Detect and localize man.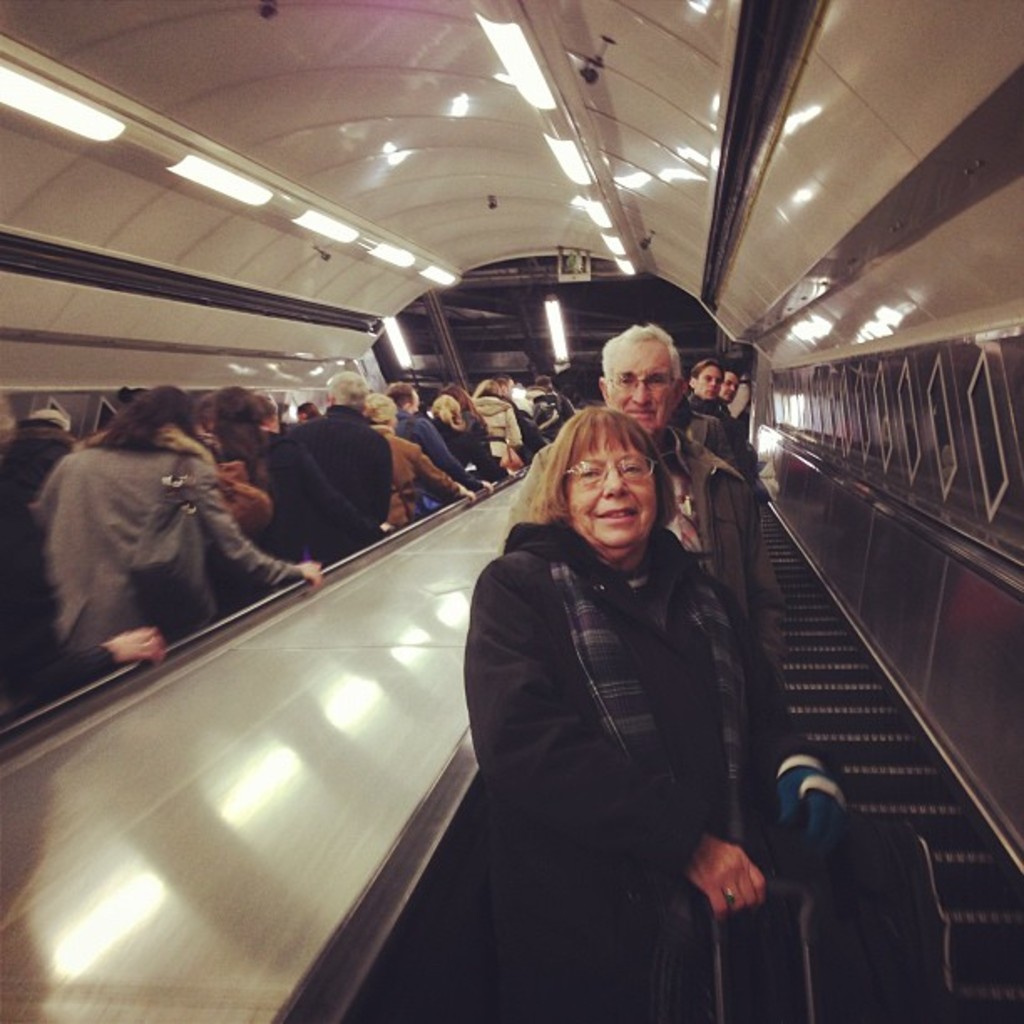
Localized at <bbox>713, 371, 740, 412</bbox>.
